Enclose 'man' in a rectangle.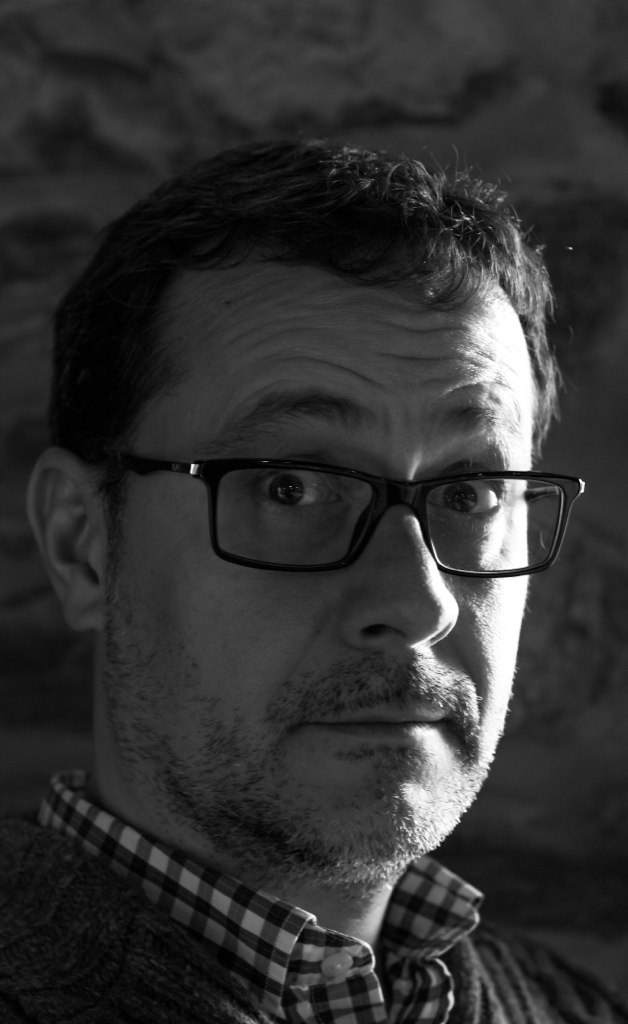
l=0, t=135, r=626, b=1023.
